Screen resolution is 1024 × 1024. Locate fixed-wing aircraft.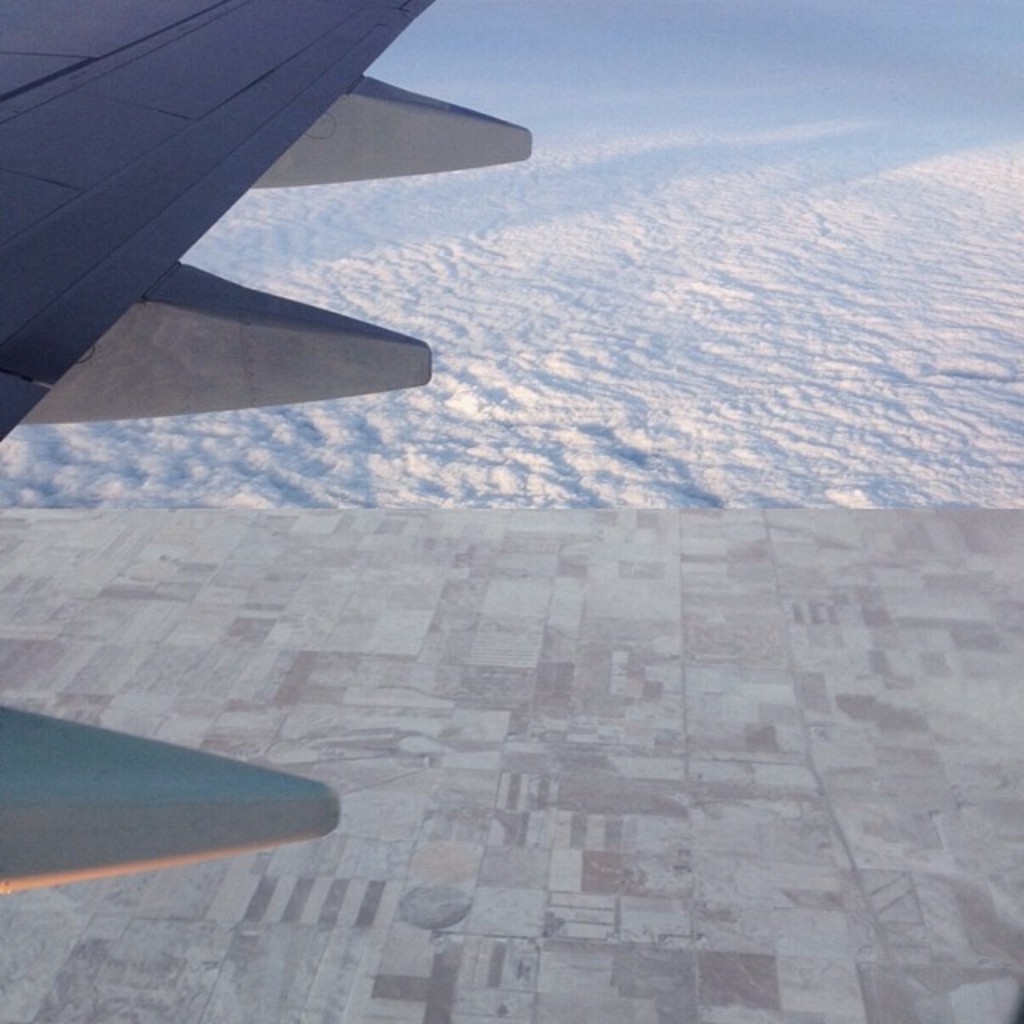
(x1=0, y1=0, x2=530, y2=888).
